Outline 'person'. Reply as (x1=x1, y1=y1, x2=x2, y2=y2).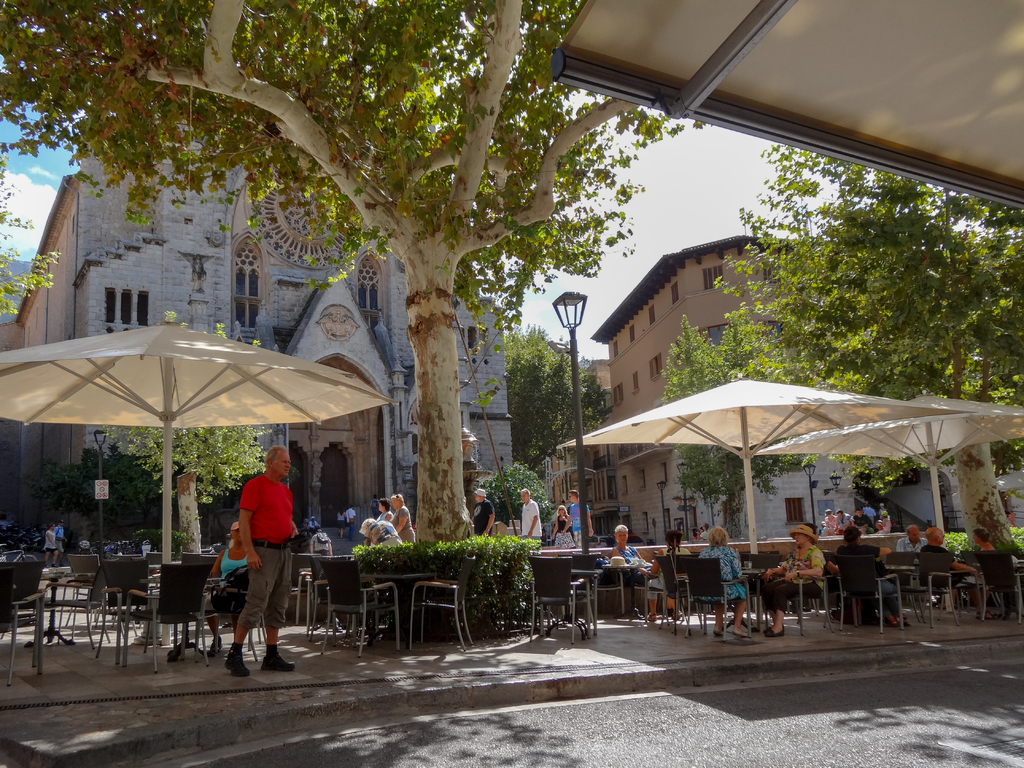
(x1=452, y1=487, x2=507, y2=564).
